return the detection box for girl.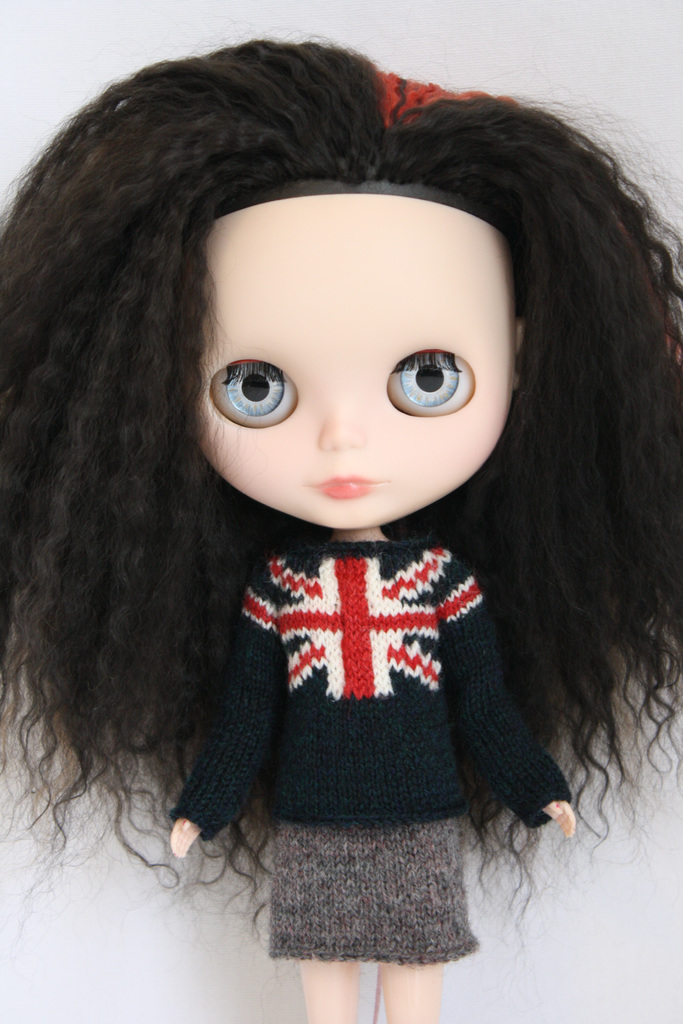
region(0, 40, 682, 1023).
